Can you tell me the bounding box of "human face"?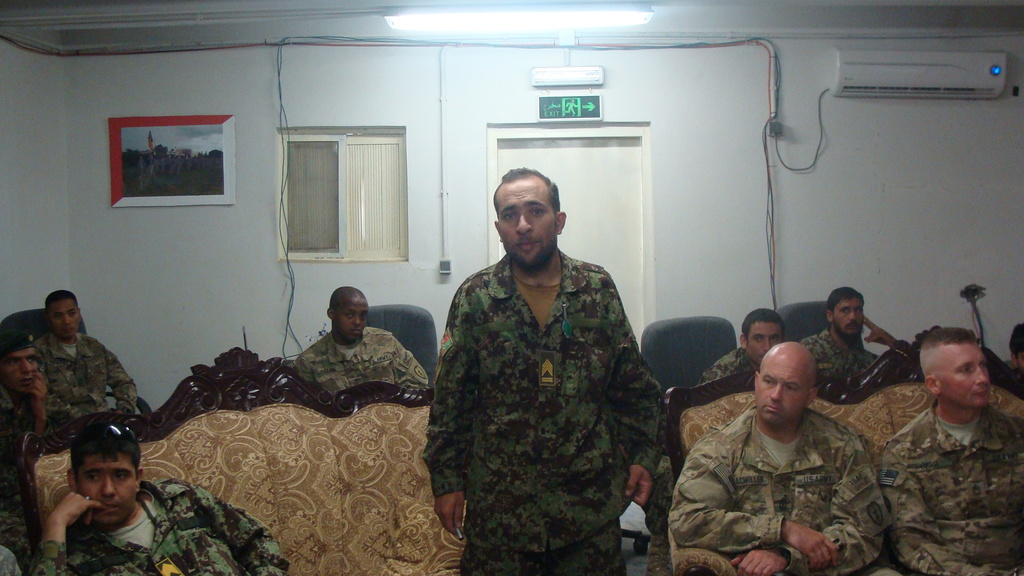
[left=51, top=298, right=81, bottom=340].
